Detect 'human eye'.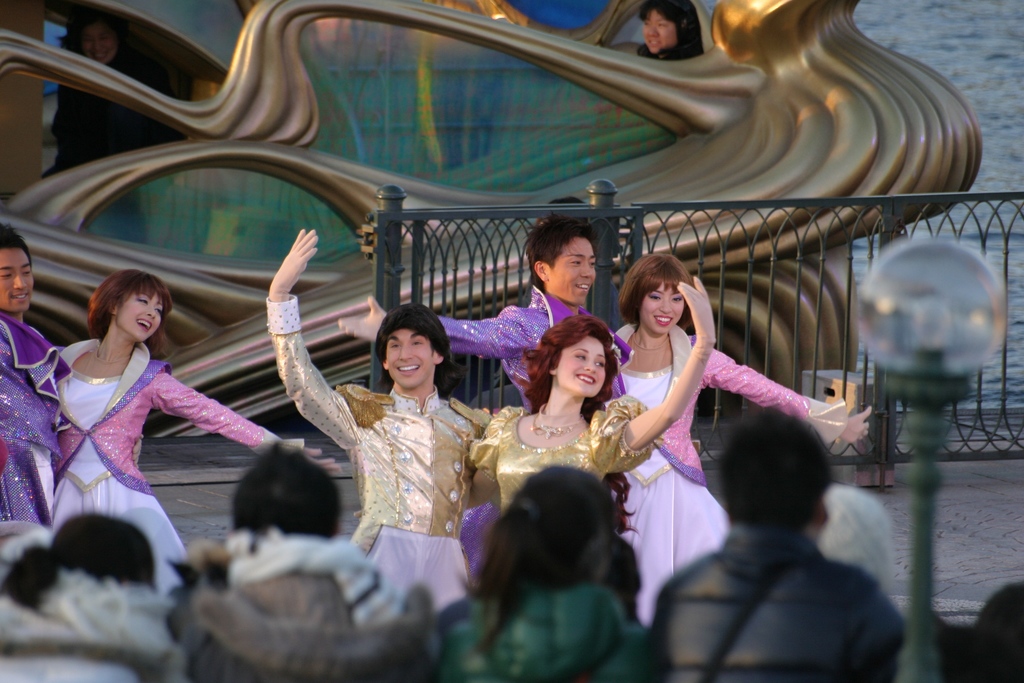
Detected at [648,293,660,300].
